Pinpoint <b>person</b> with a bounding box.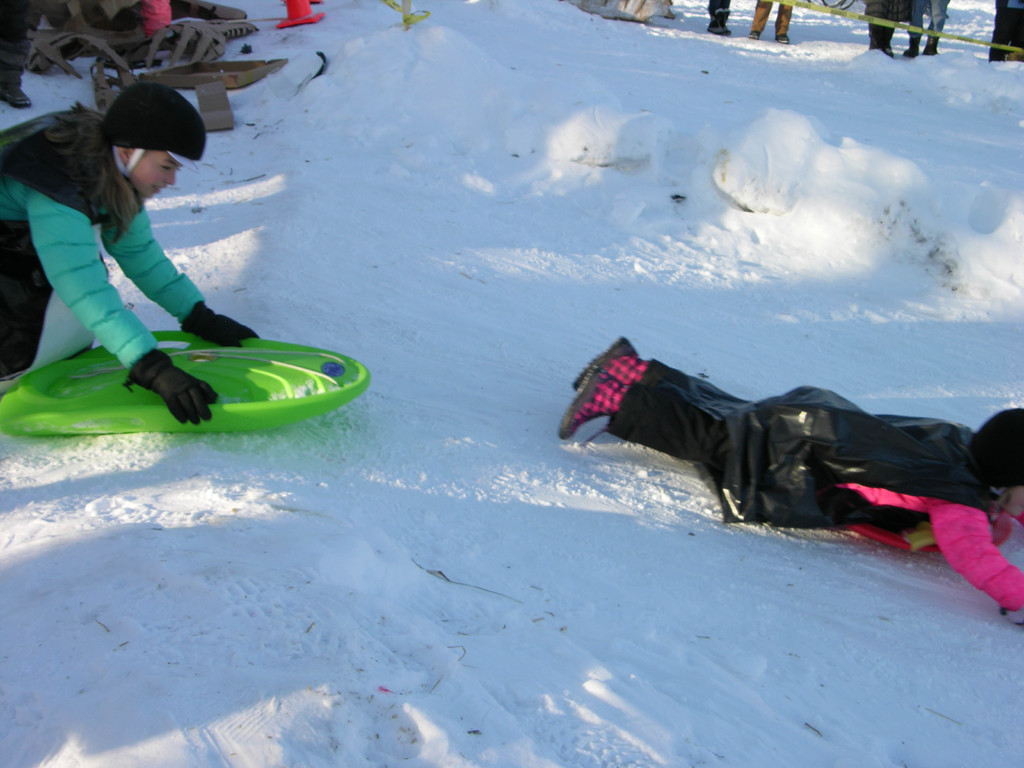
{"left": 864, "top": 0, "right": 900, "bottom": 58}.
